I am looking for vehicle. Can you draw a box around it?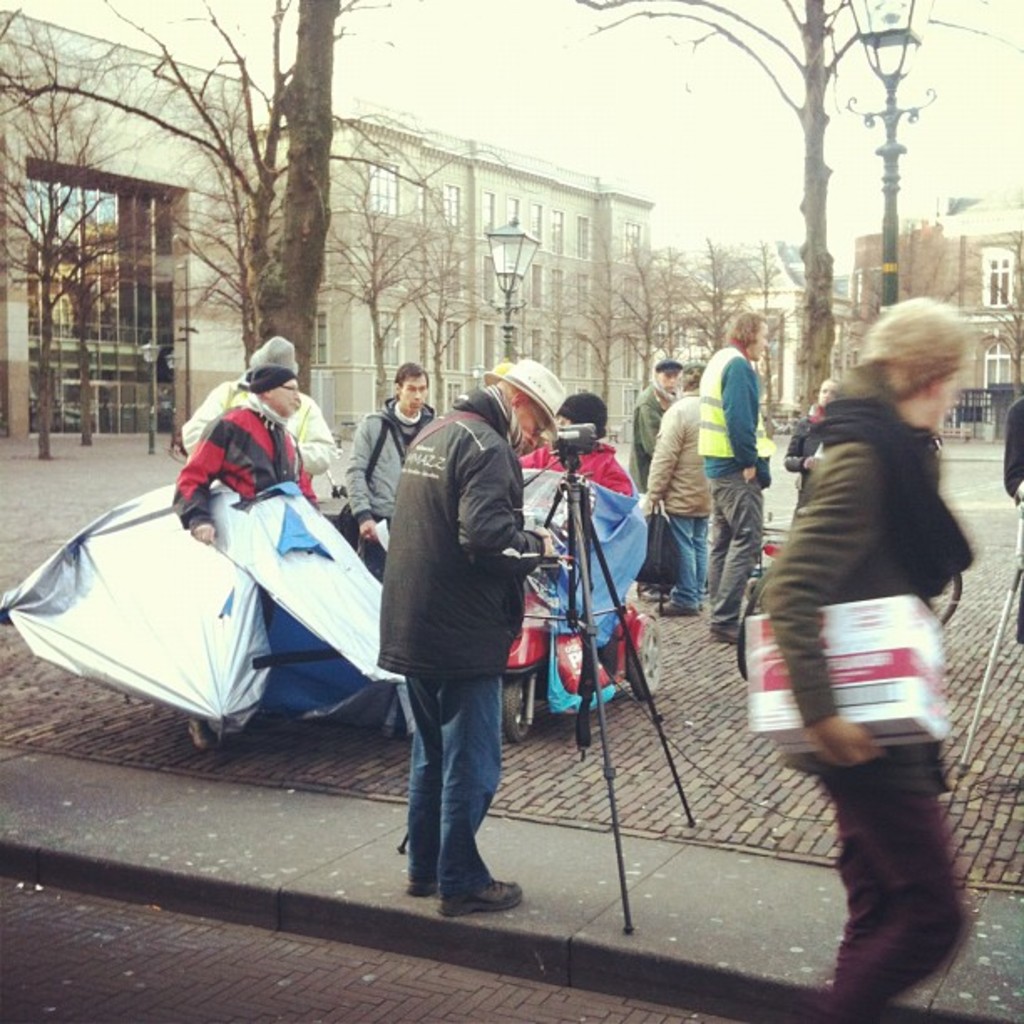
Sure, the bounding box is [left=505, top=534, right=693, bottom=730].
